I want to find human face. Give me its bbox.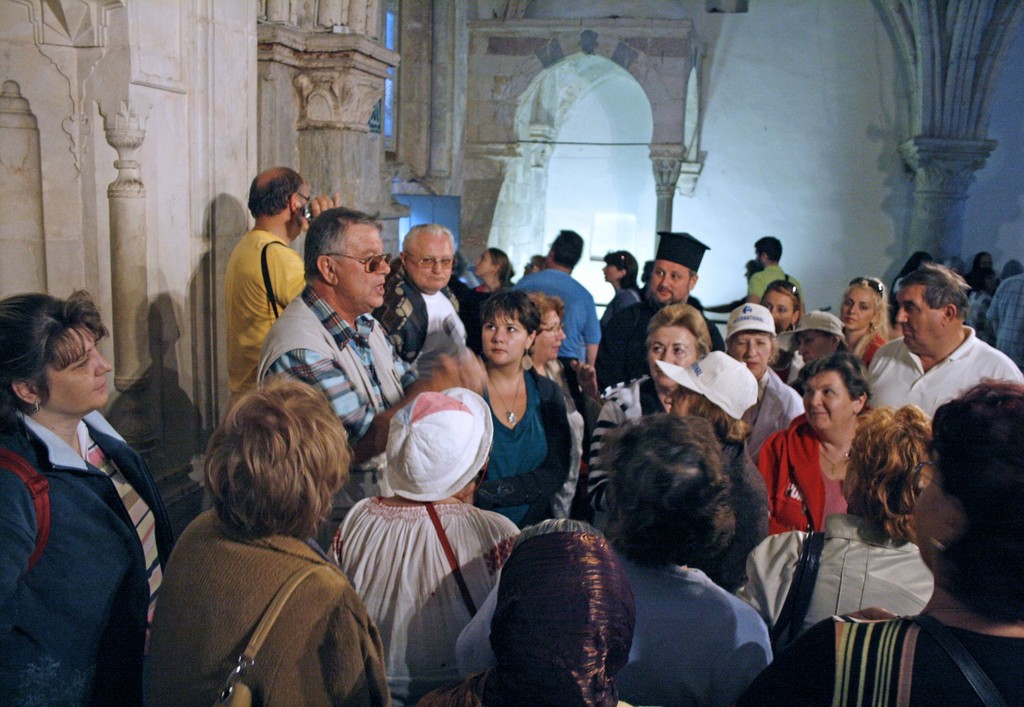
[478,310,528,361].
